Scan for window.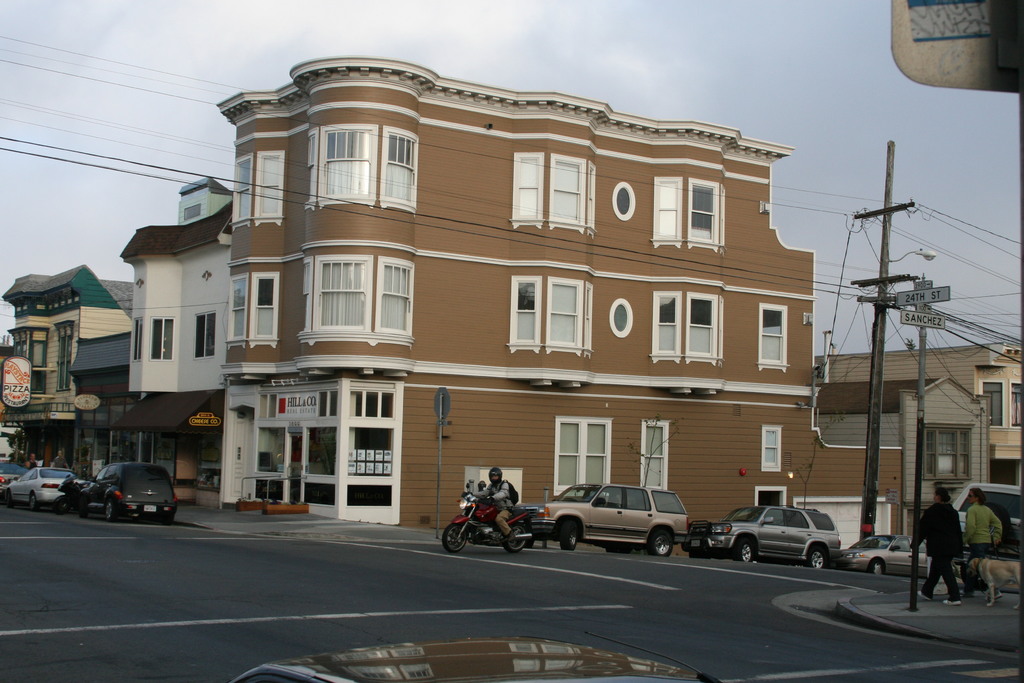
Scan result: crop(150, 318, 175, 363).
